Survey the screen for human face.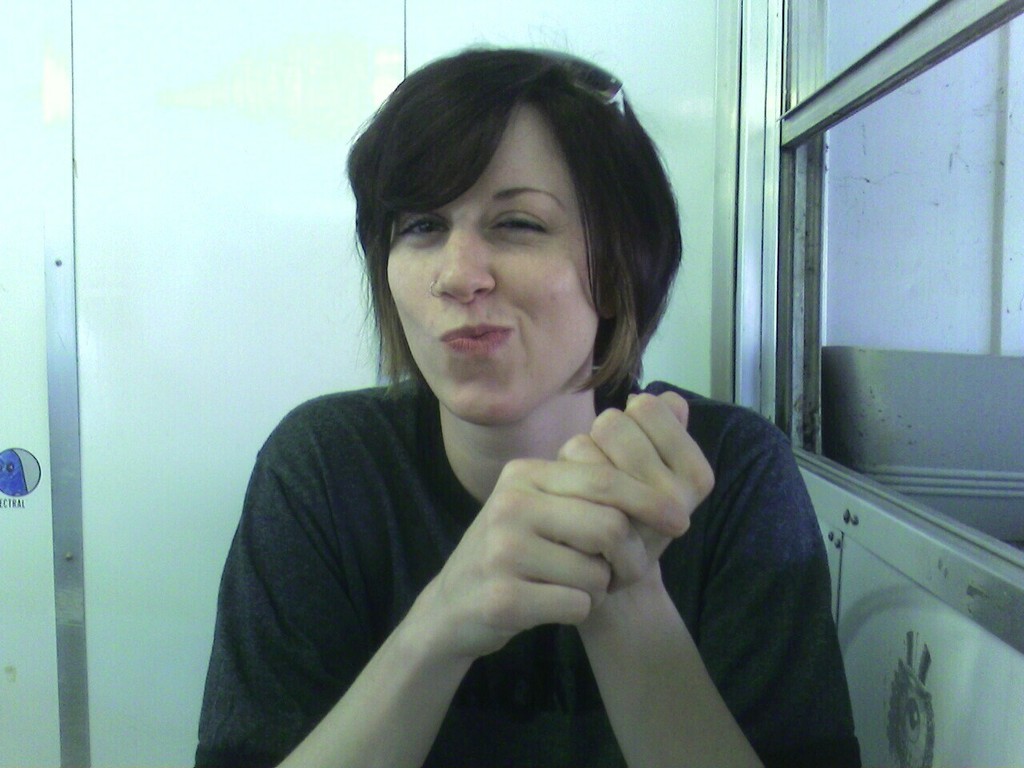
Survey found: (386,102,599,422).
